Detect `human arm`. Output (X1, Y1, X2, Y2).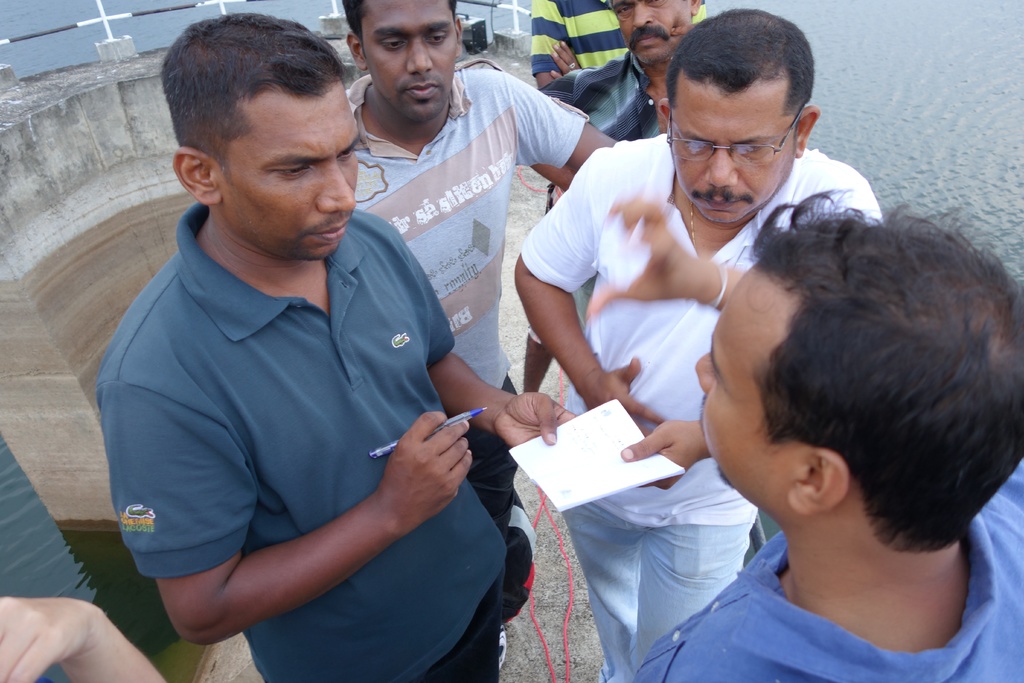
(500, 70, 623, 174).
